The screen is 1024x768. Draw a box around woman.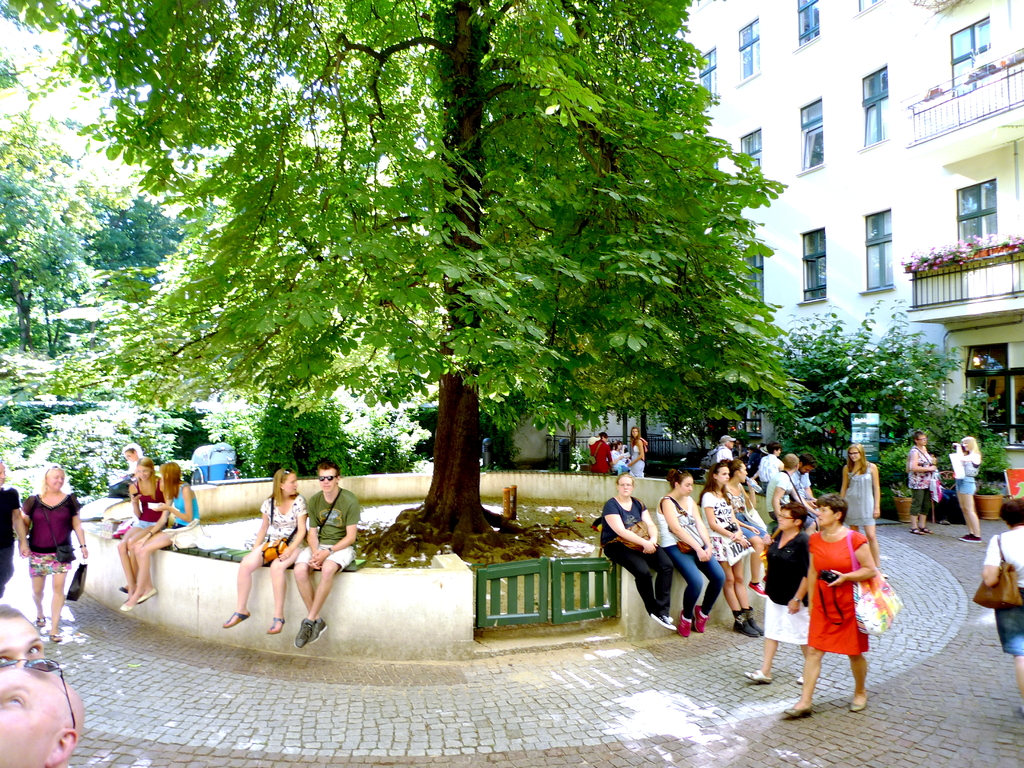
657:474:723:639.
